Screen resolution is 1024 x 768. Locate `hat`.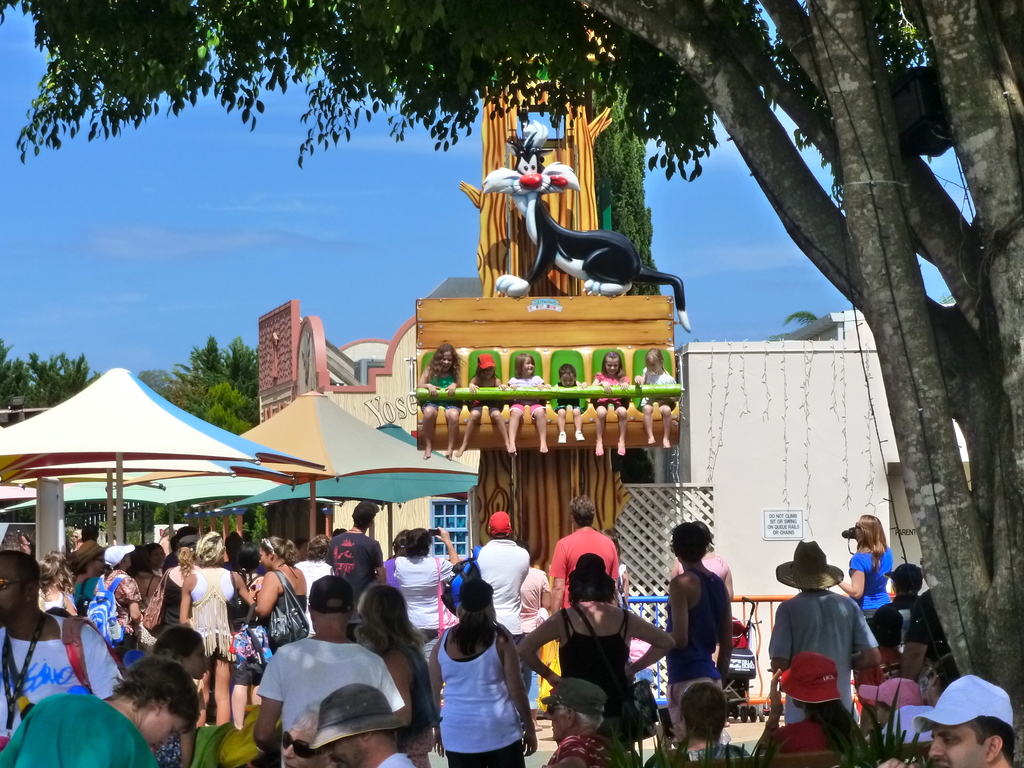
bbox=[858, 676, 920, 707].
